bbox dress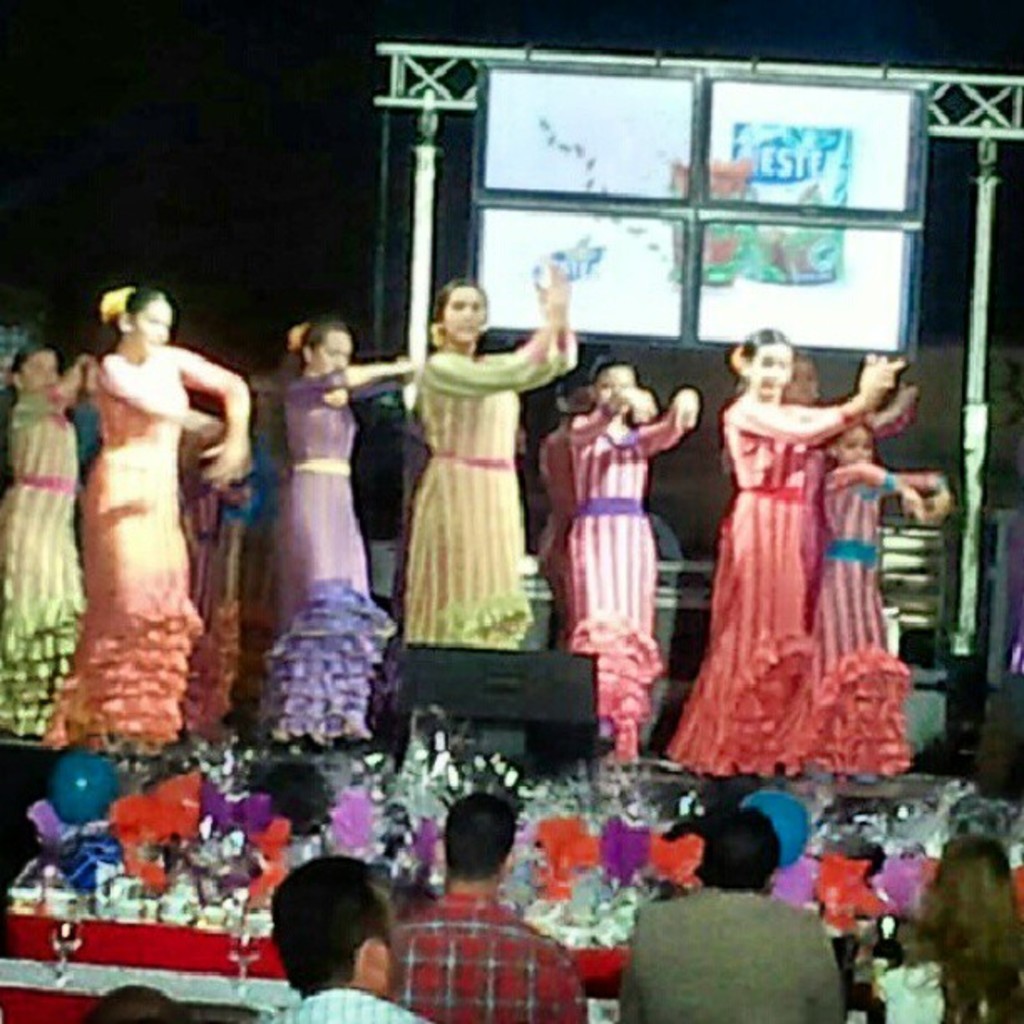
bbox(557, 393, 683, 733)
